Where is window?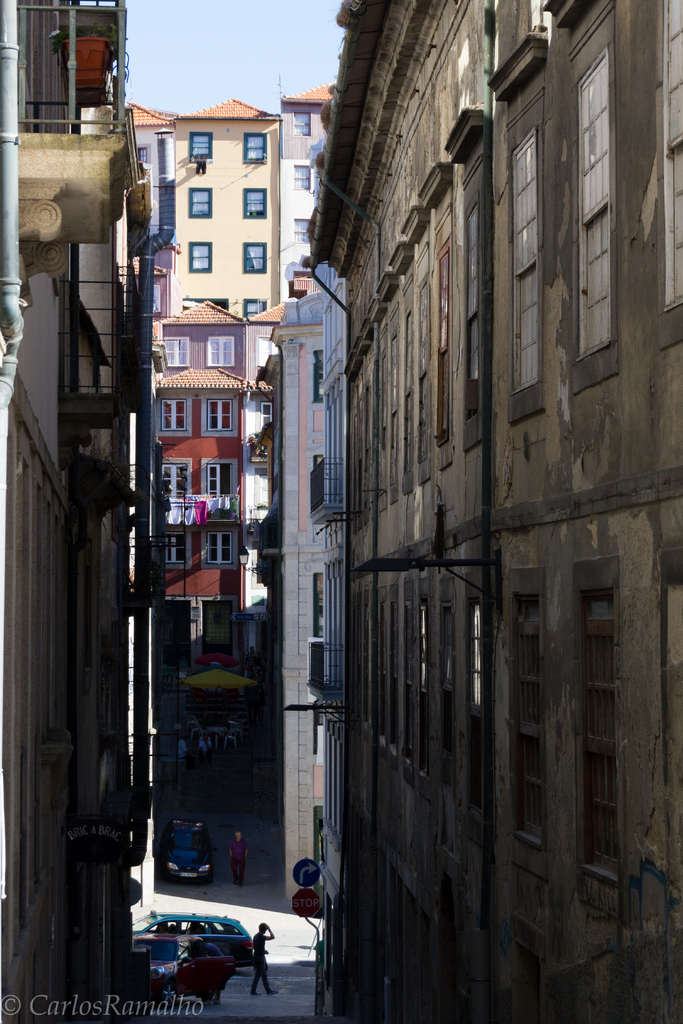
box(561, 10, 618, 402).
